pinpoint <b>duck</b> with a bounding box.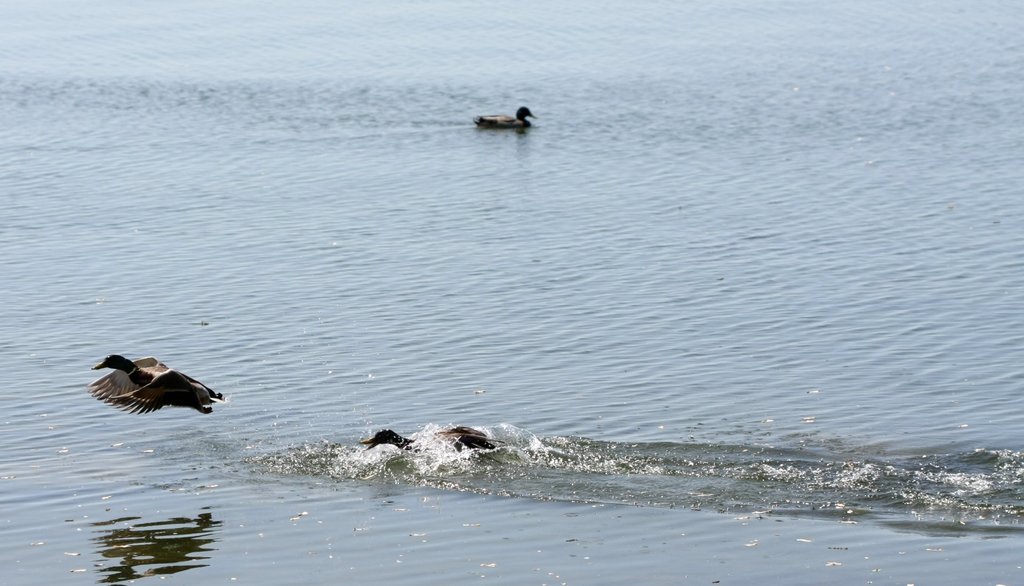
(left=476, top=103, right=538, bottom=138).
